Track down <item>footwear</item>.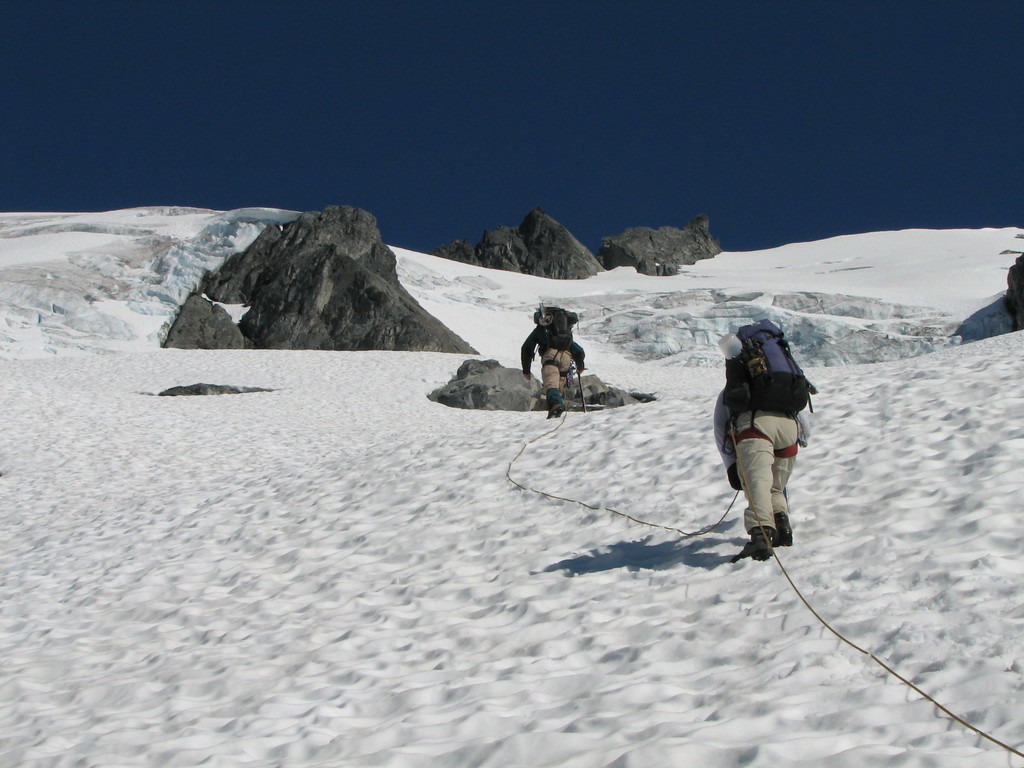
Tracked to select_region(731, 538, 774, 559).
